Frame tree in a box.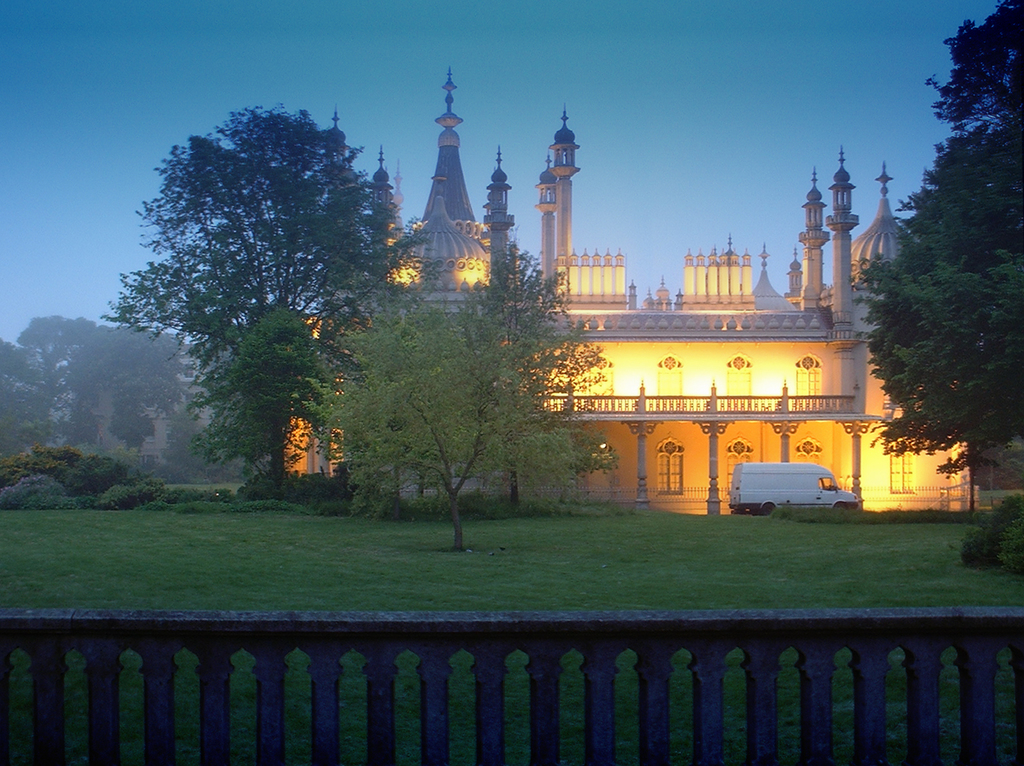
crop(304, 242, 613, 551).
